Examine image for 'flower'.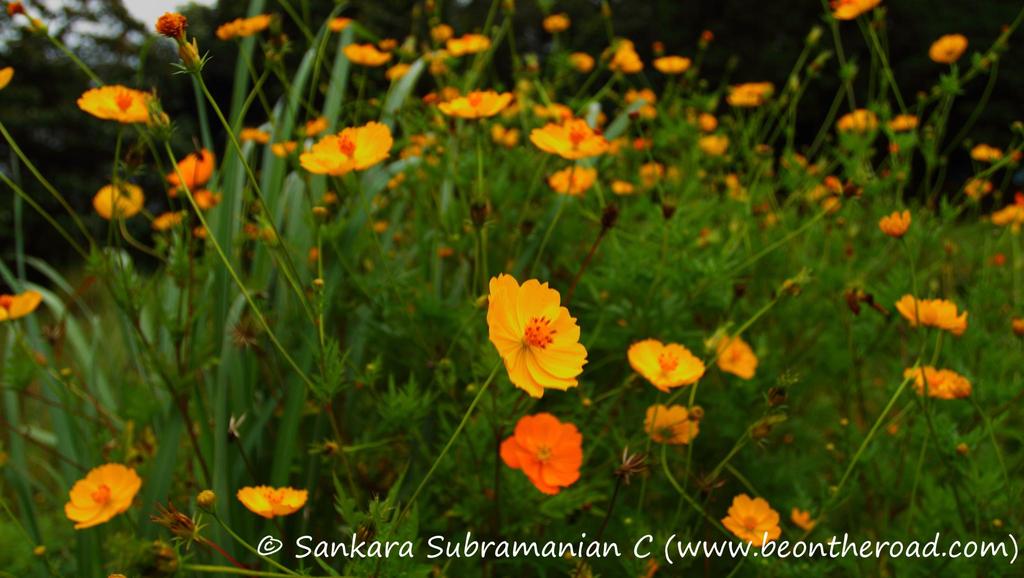
Examination result: (643, 403, 698, 447).
